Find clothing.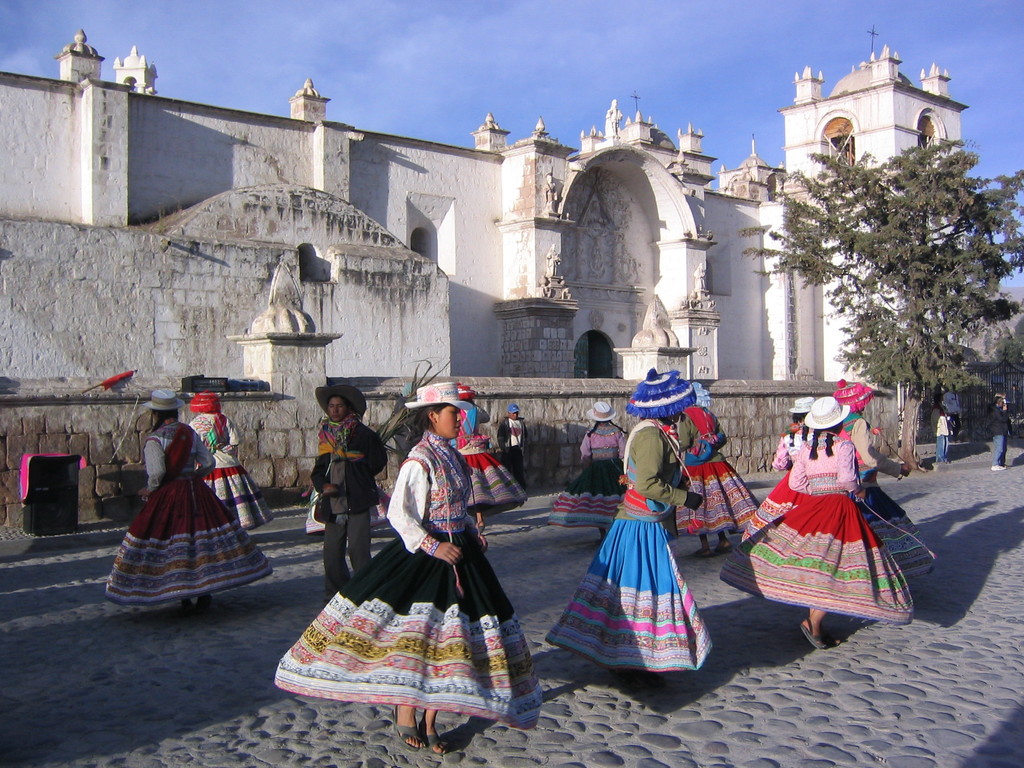
left=548, top=421, right=627, bottom=531.
